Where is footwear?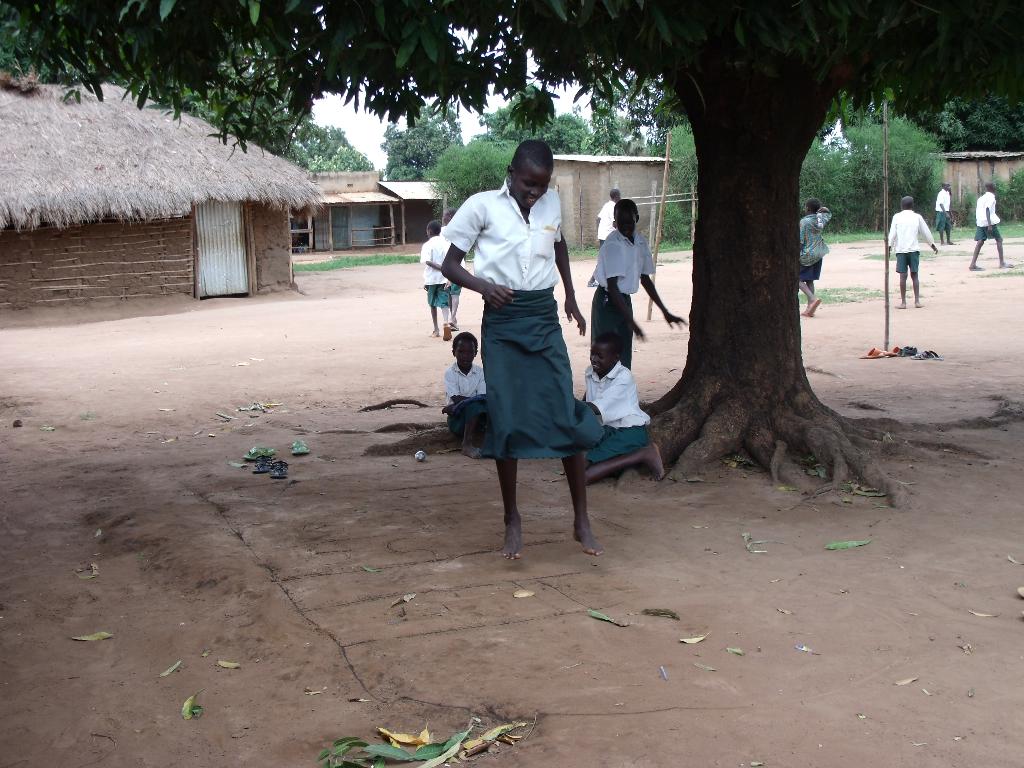
l=867, t=346, r=882, b=358.
